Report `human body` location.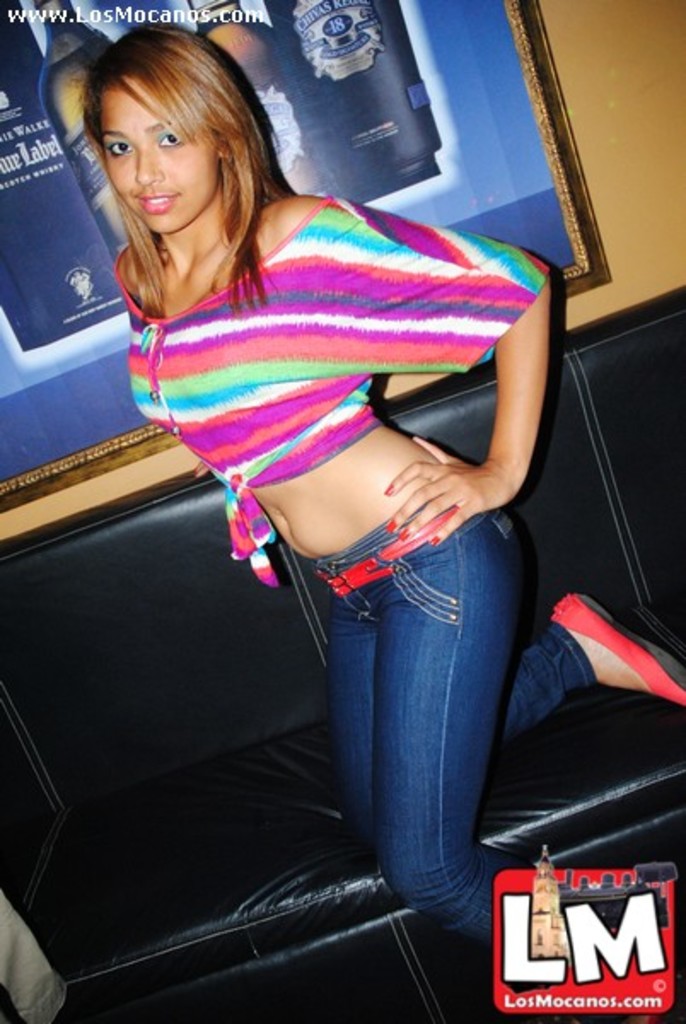
Report: {"x1": 92, "y1": 26, "x2": 568, "y2": 969}.
